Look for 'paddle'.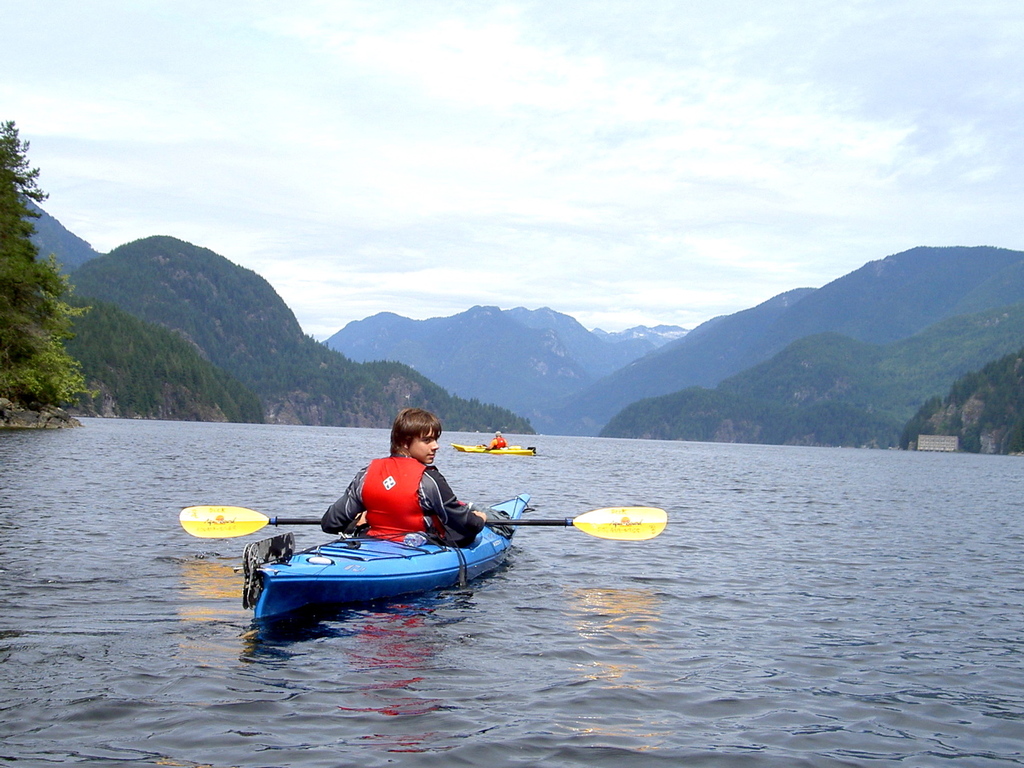
Found: x1=178 y1=504 x2=664 y2=539.
